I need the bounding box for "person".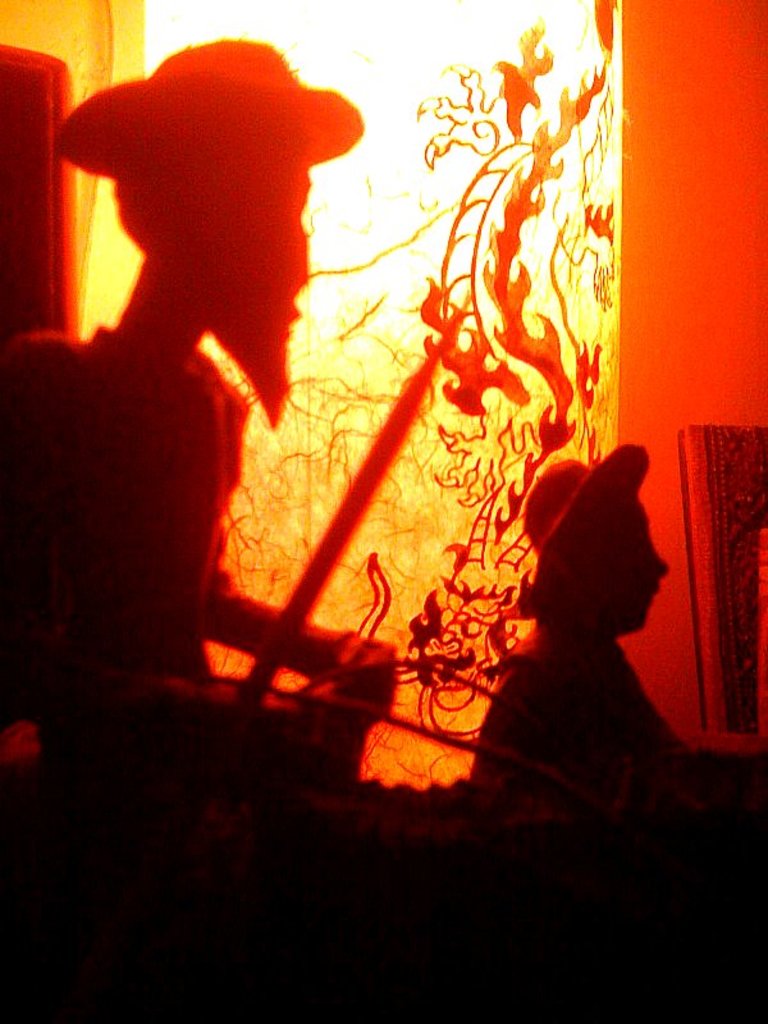
Here it is: {"left": 0, "top": 46, "right": 340, "bottom": 709}.
